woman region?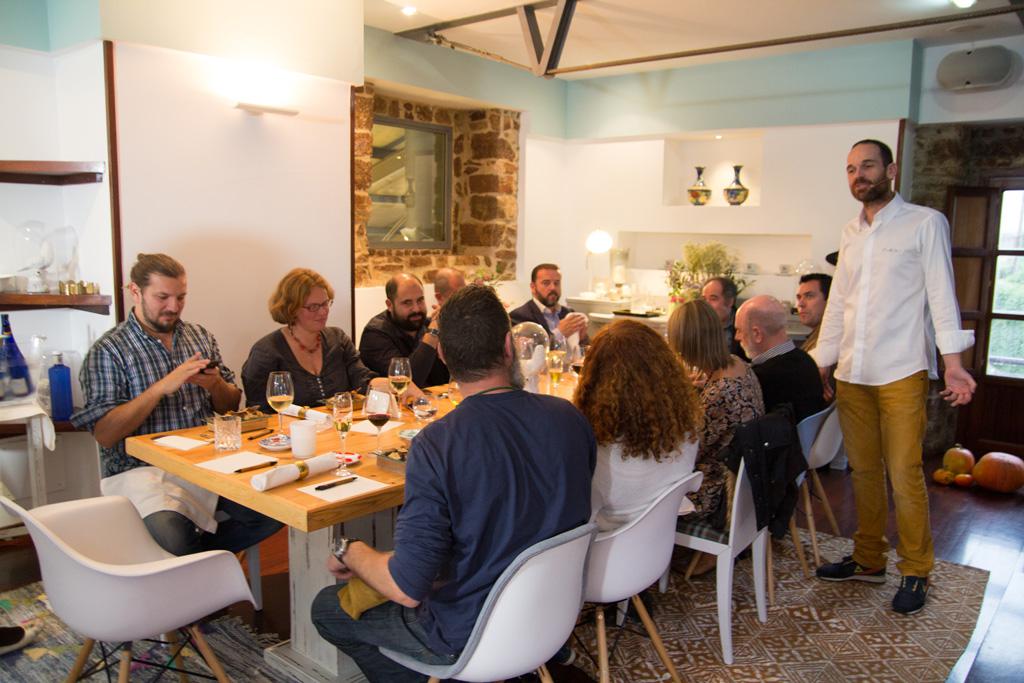
[664, 297, 770, 525]
